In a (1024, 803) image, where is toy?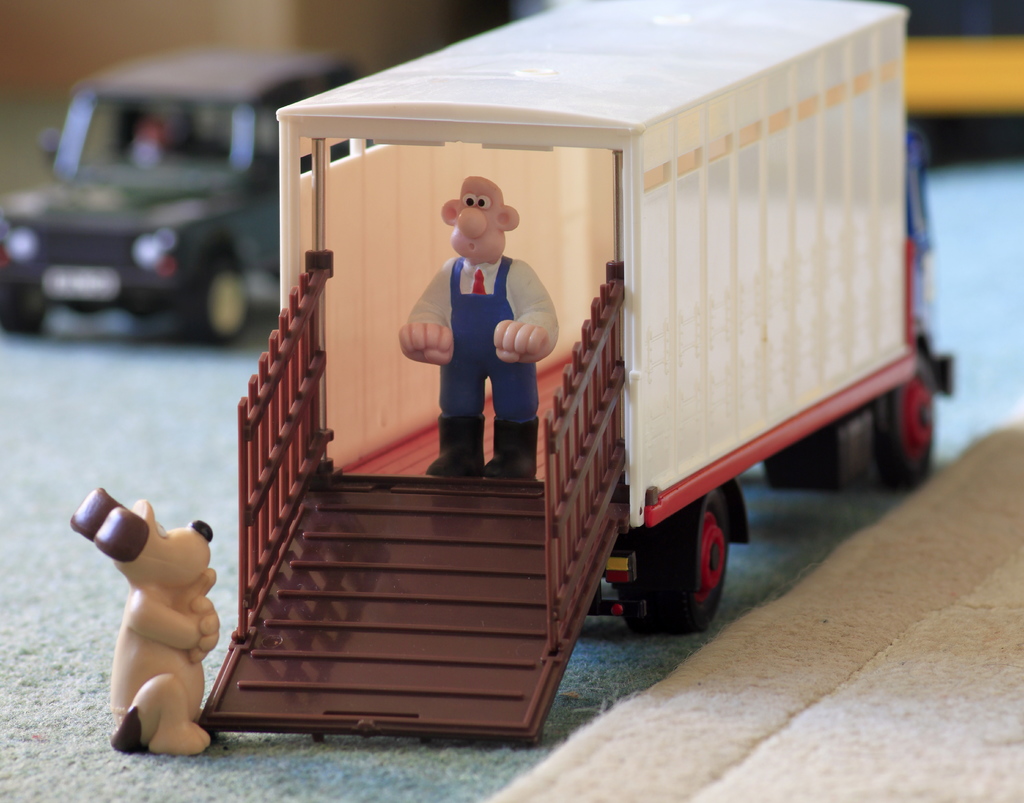
locate(192, 0, 957, 761).
